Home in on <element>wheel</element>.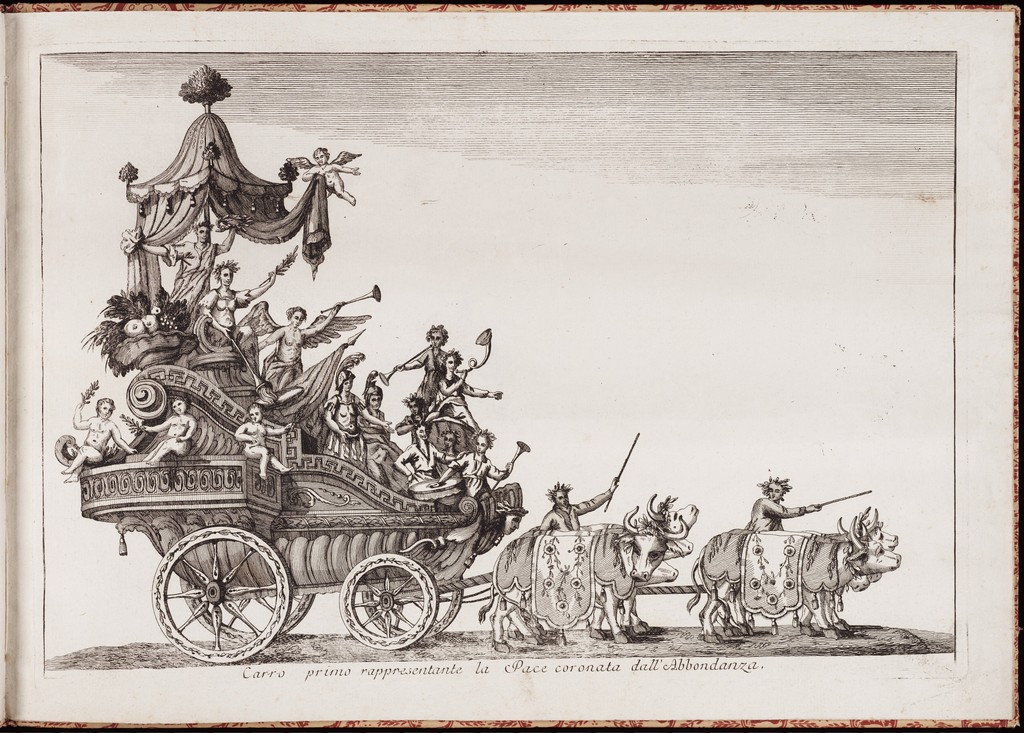
Homed in at box(332, 550, 435, 648).
